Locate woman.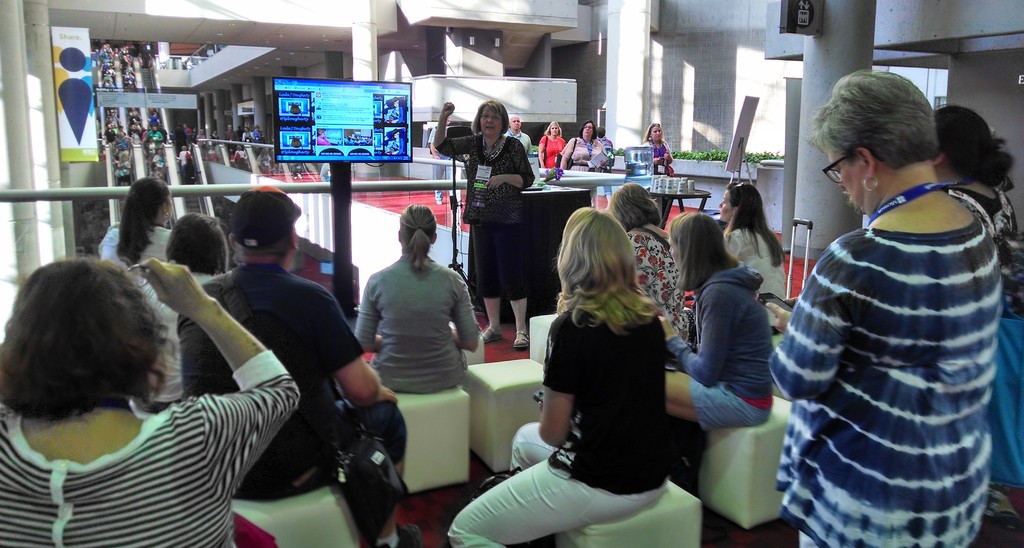
Bounding box: bbox=(446, 208, 670, 547).
